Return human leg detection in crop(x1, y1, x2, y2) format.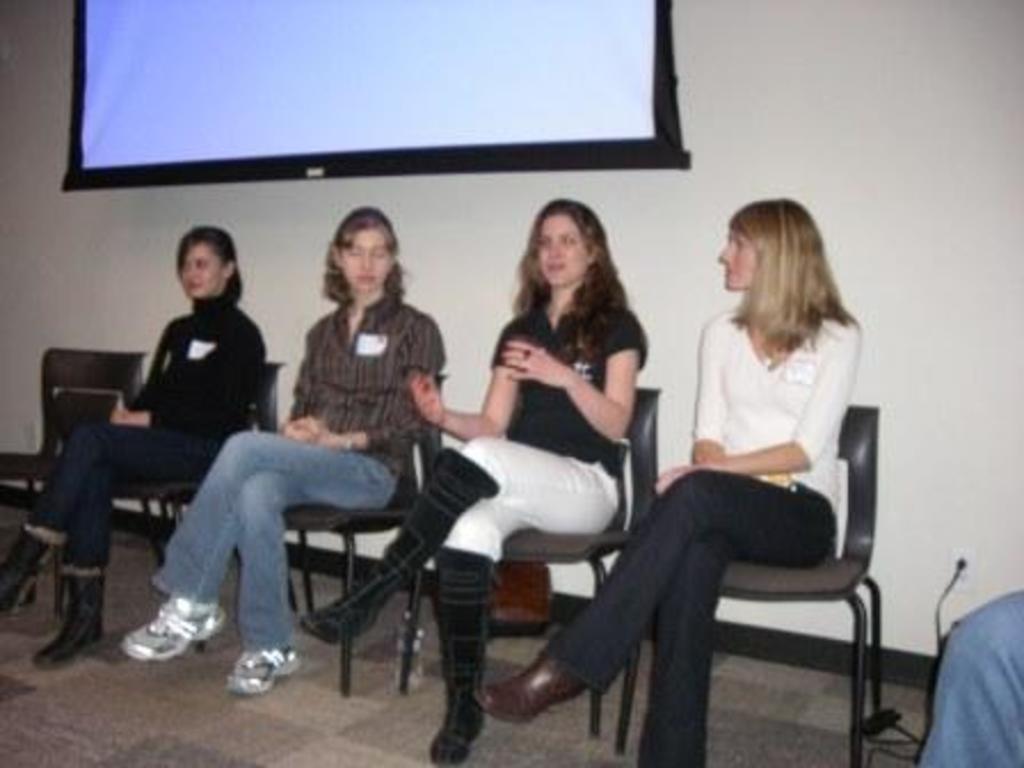
crop(123, 430, 402, 695).
